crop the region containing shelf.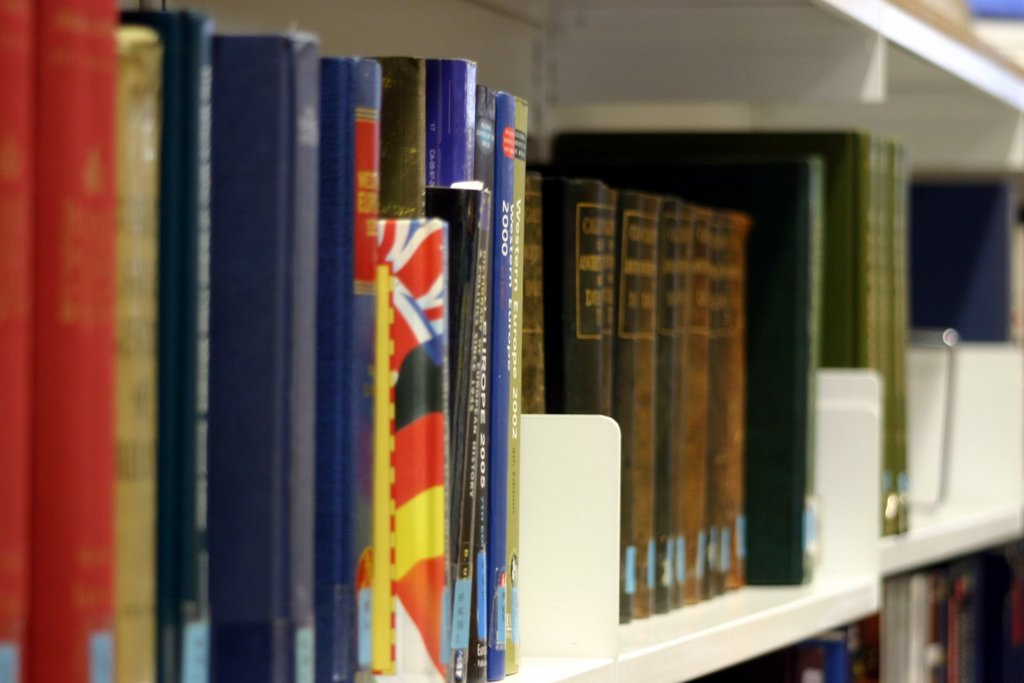
Crop region: [left=855, top=0, right=1023, bottom=122].
